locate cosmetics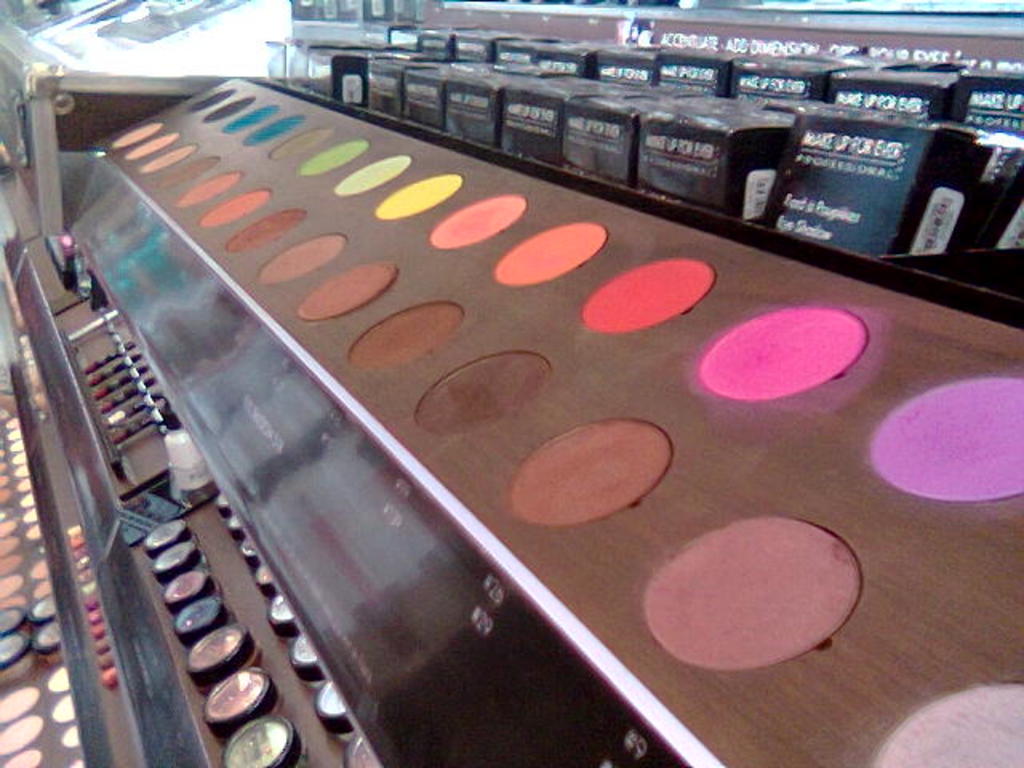
<box>59,722,77,749</box>
